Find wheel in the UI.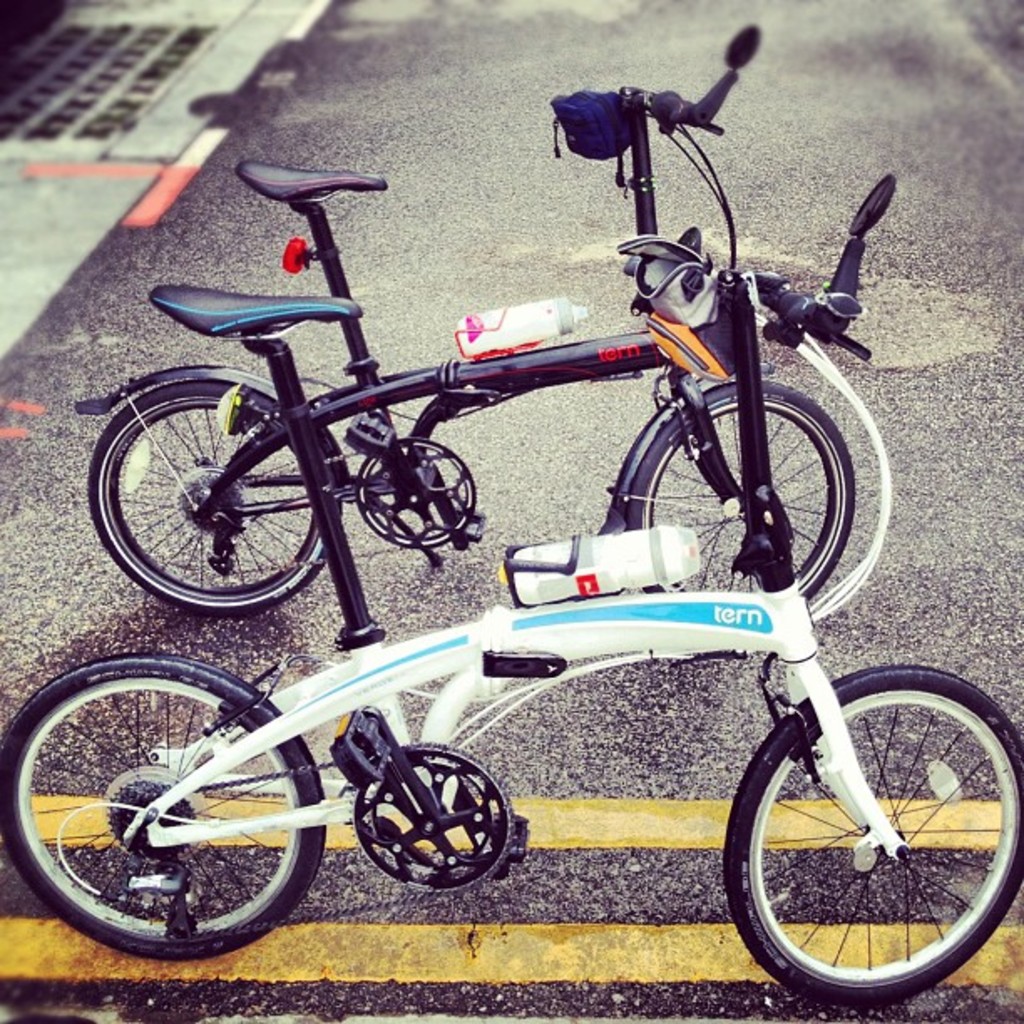
UI element at l=611, t=375, r=860, b=601.
